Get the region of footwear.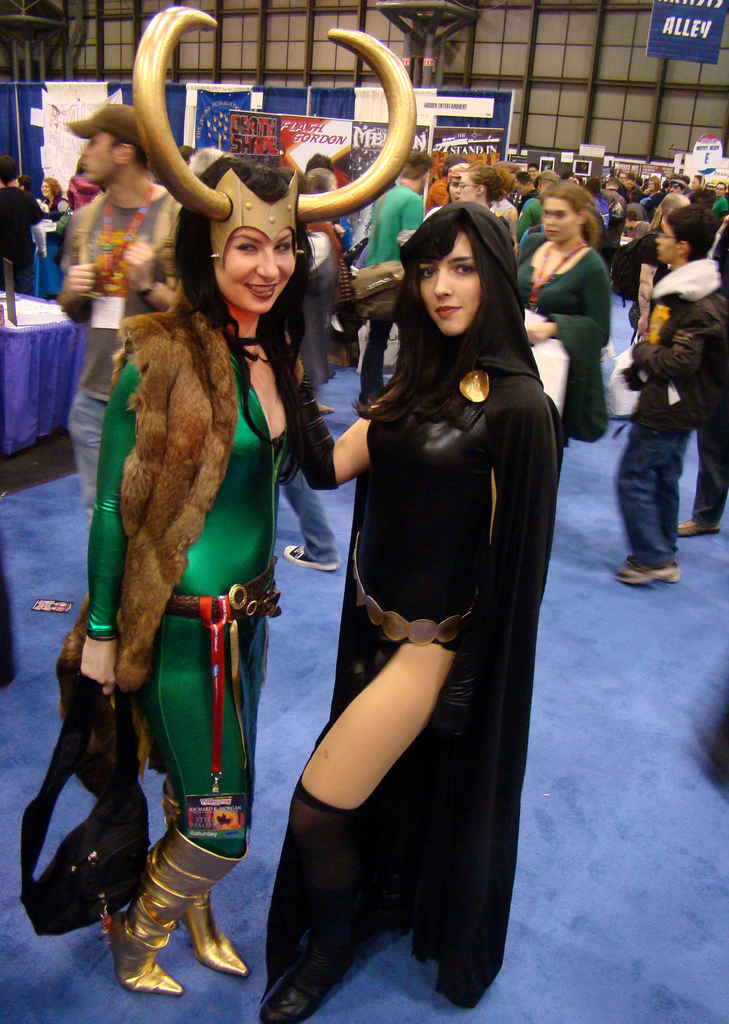
[614,559,671,584].
